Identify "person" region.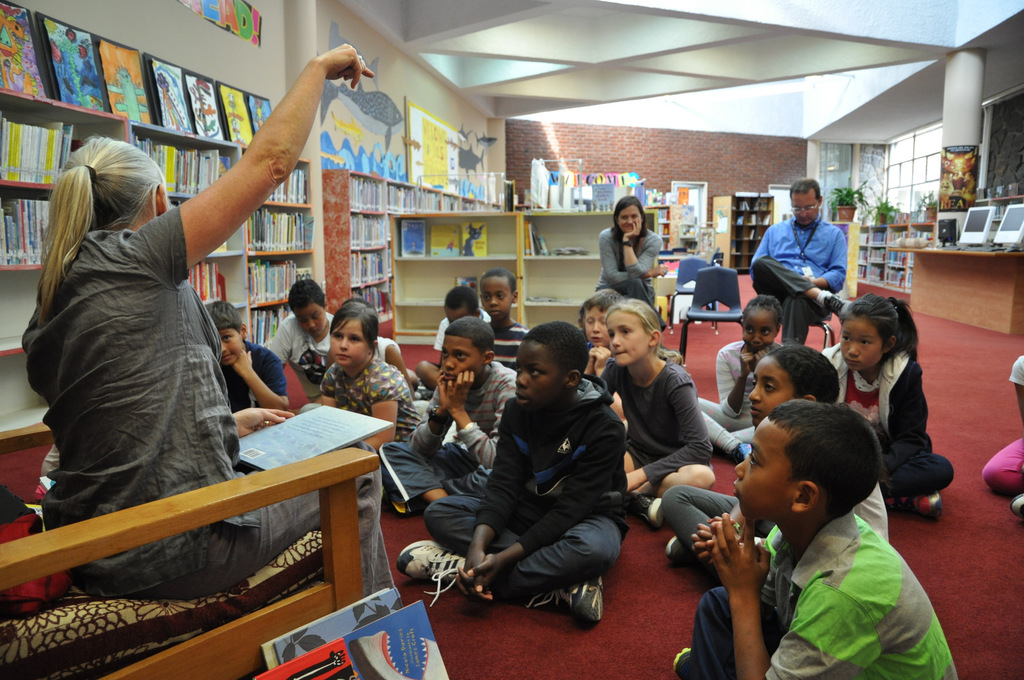
Region: bbox=(823, 286, 958, 518).
